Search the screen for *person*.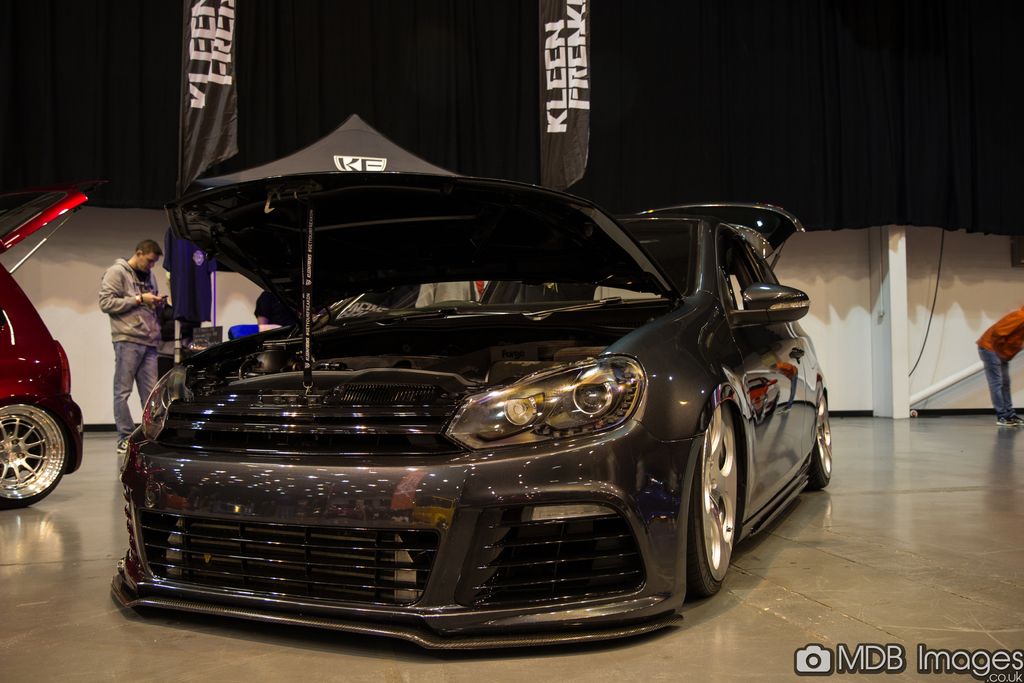
Found at (95, 236, 172, 454).
